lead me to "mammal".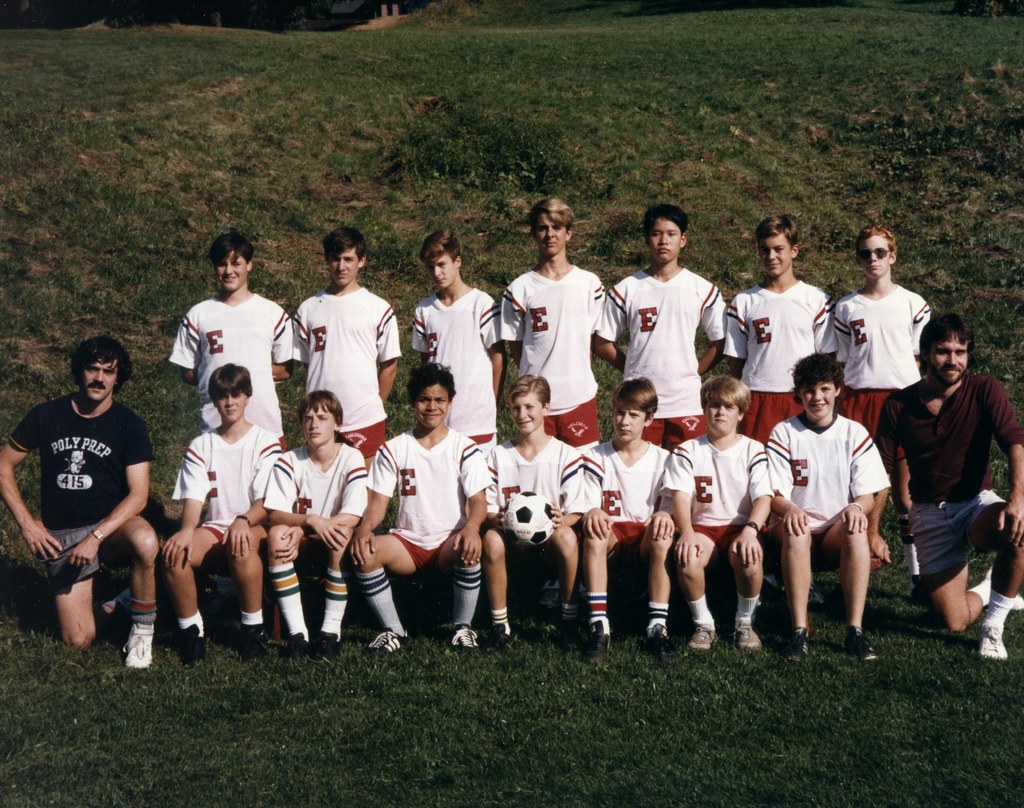
Lead to locate(410, 225, 504, 444).
